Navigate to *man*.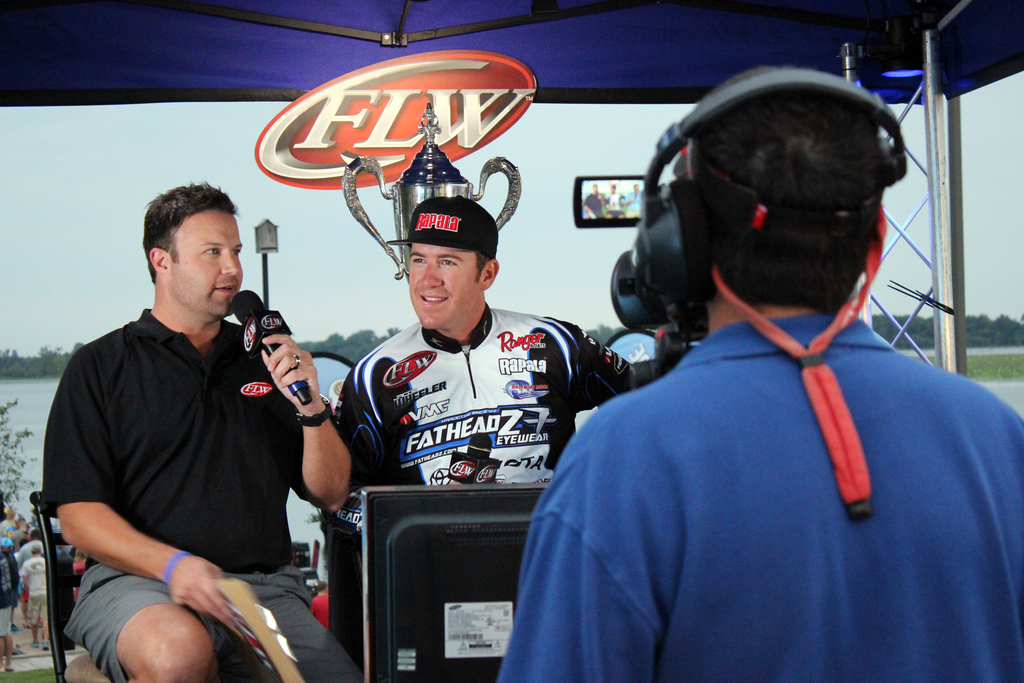
Navigation target: (x1=329, y1=197, x2=630, y2=534).
